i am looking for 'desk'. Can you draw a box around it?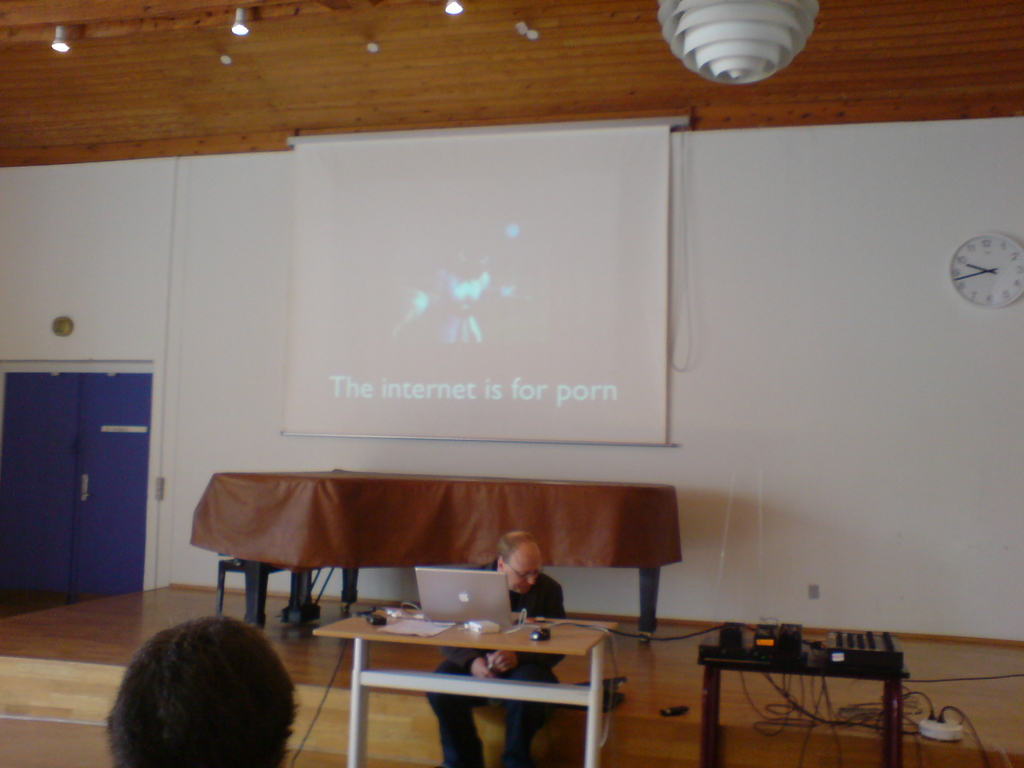
Sure, the bounding box is [319, 601, 618, 767].
